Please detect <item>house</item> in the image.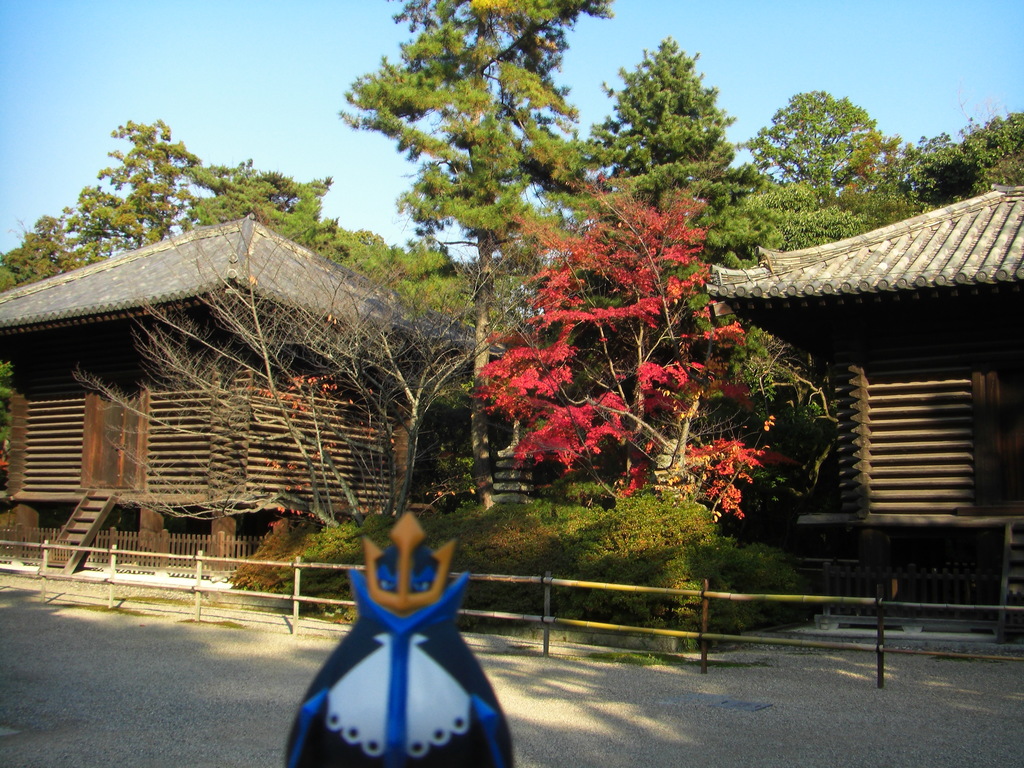
x1=695 y1=182 x2=1023 y2=639.
